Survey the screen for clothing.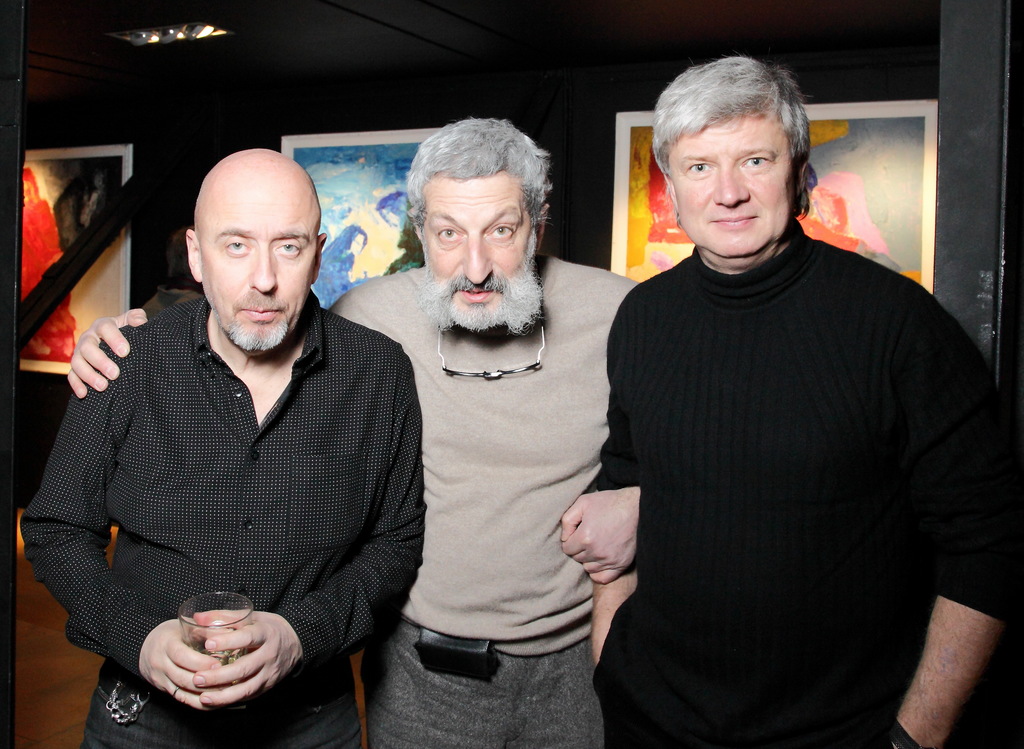
Survey found: 76/660/364/748.
